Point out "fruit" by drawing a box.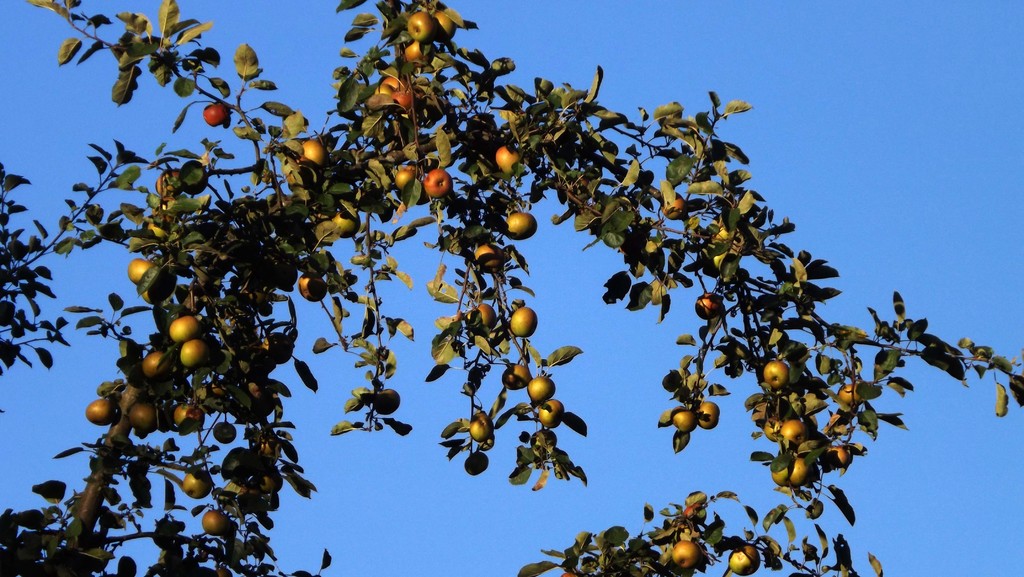
pyautogui.locateOnScreen(392, 88, 412, 106).
